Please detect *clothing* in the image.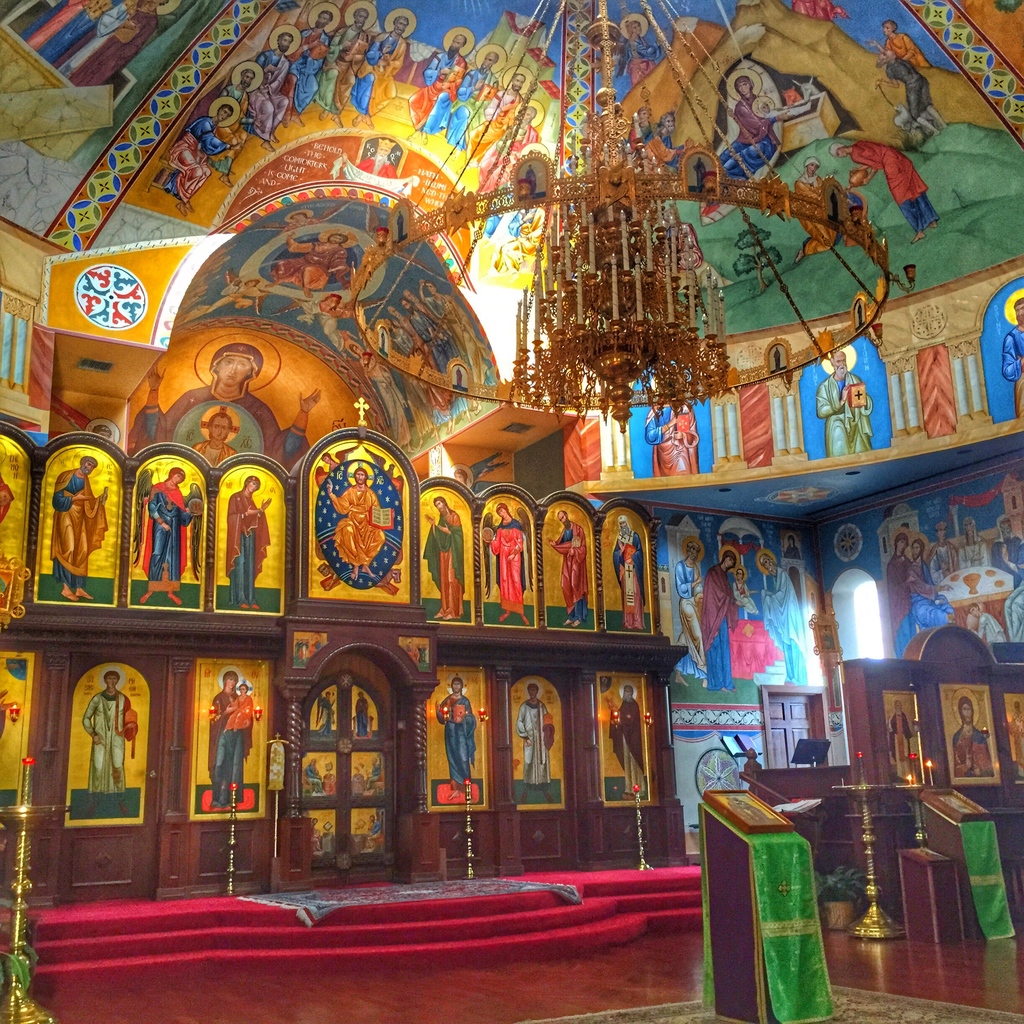
Rect(358, 703, 365, 739).
